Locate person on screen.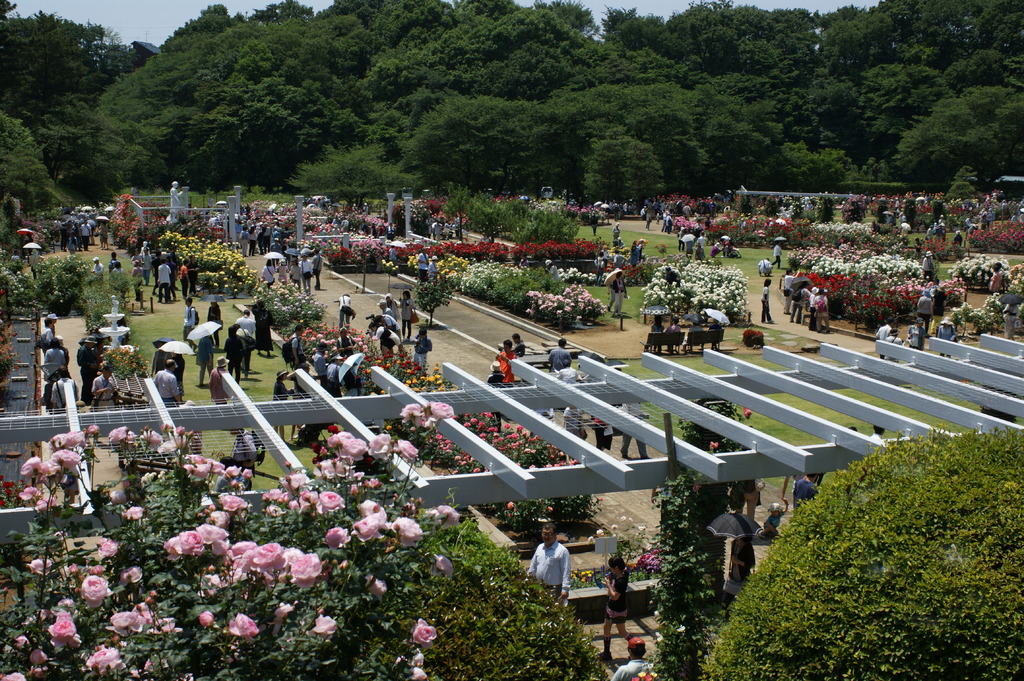
On screen at detection(511, 333, 532, 356).
